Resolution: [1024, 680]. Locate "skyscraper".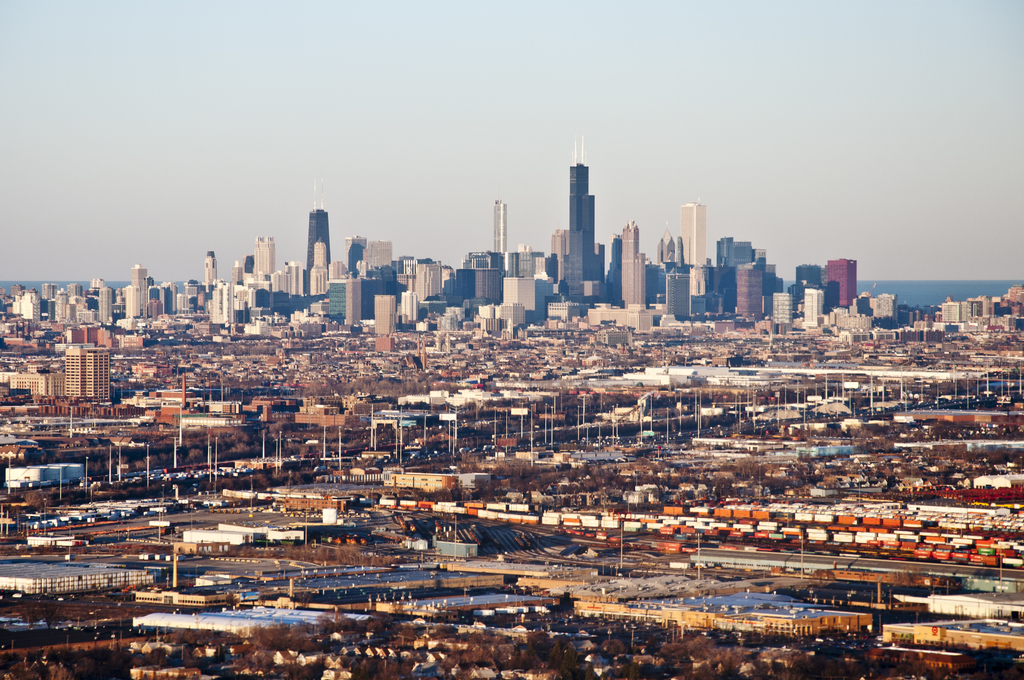
select_region(774, 291, 792, 323).
